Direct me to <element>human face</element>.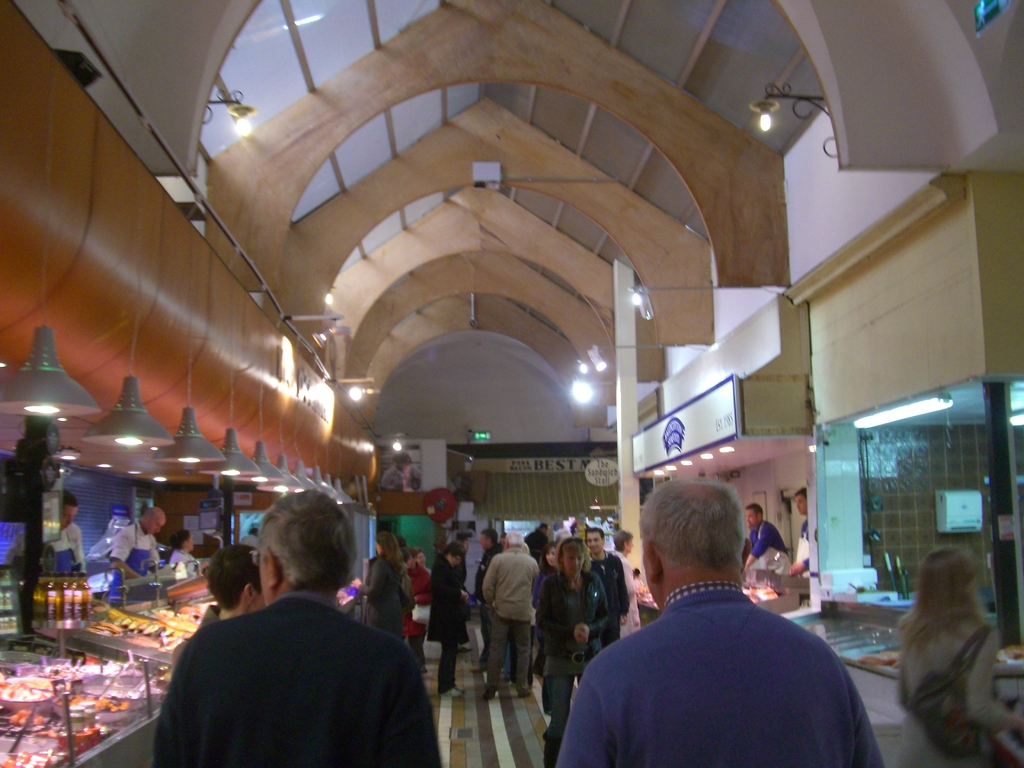
Direction: bbox=(147, 516, 161, 531).
